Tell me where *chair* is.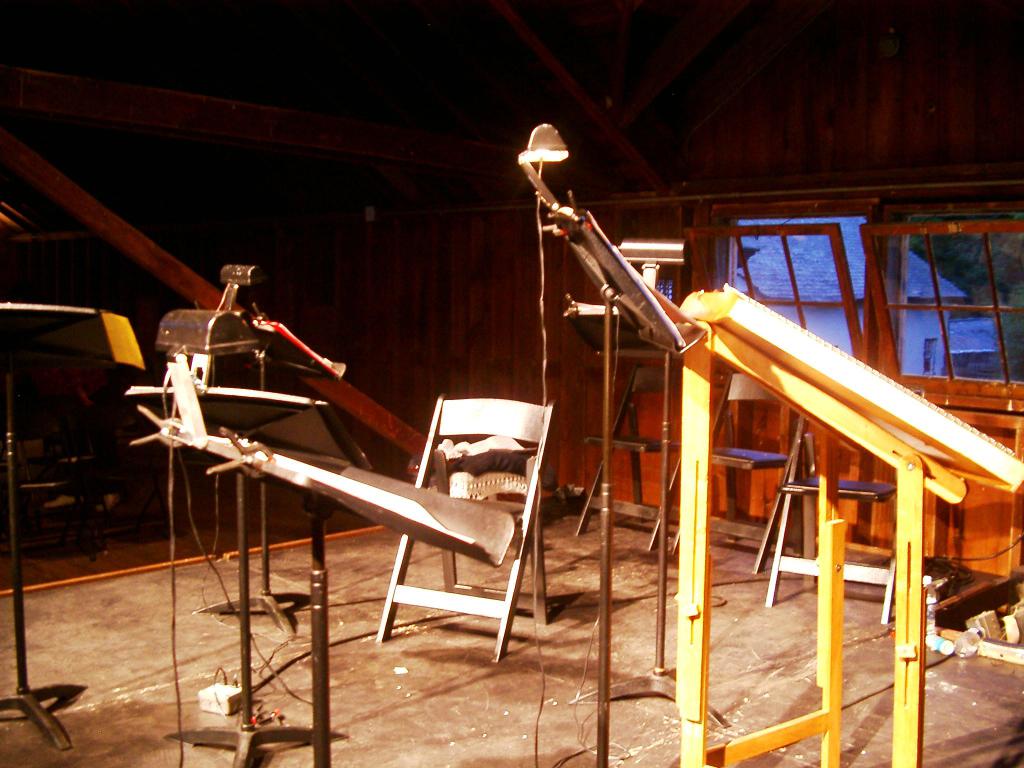
*chair* is at left=666, top=368, right=806, bottom=576.
